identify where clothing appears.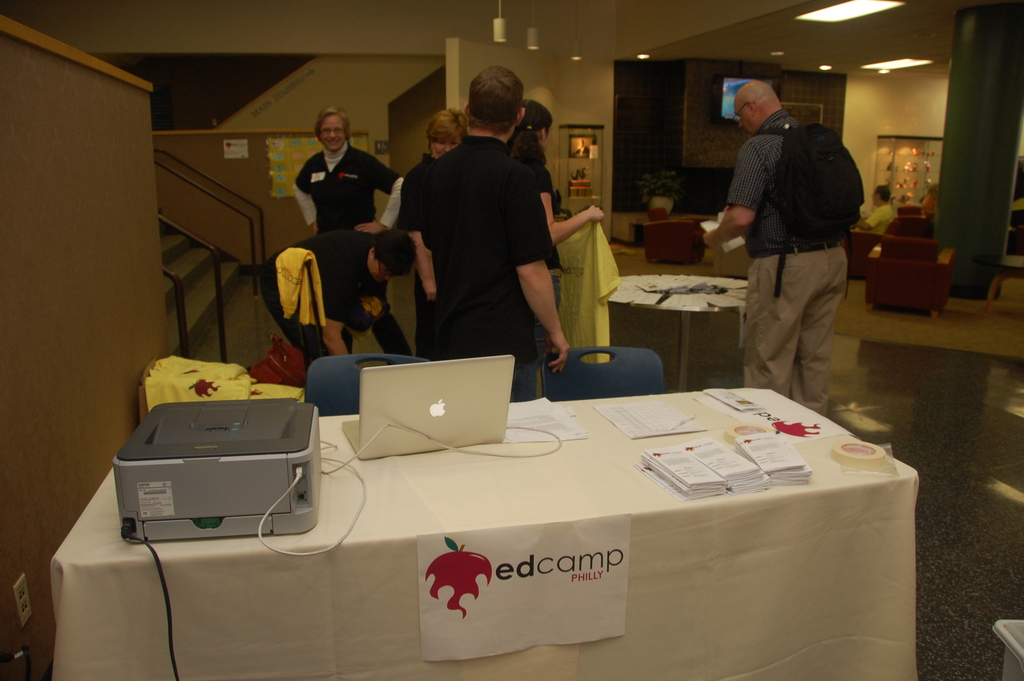
Appears at bbox(867, 204, 899, 236).
